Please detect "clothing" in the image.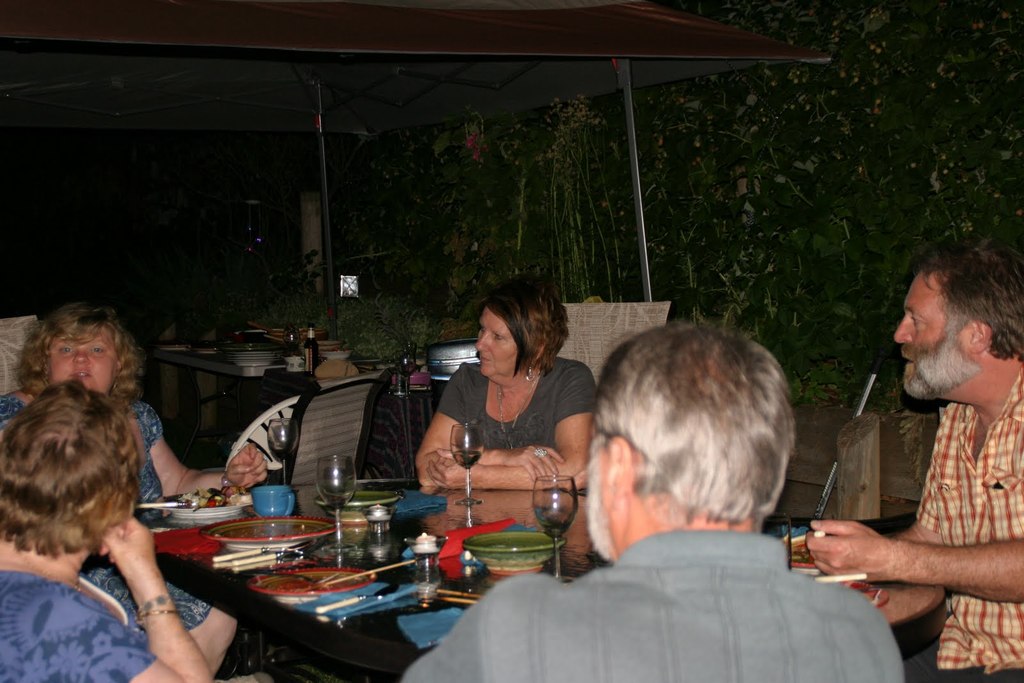
detection(920, 387, 1023, 682).
